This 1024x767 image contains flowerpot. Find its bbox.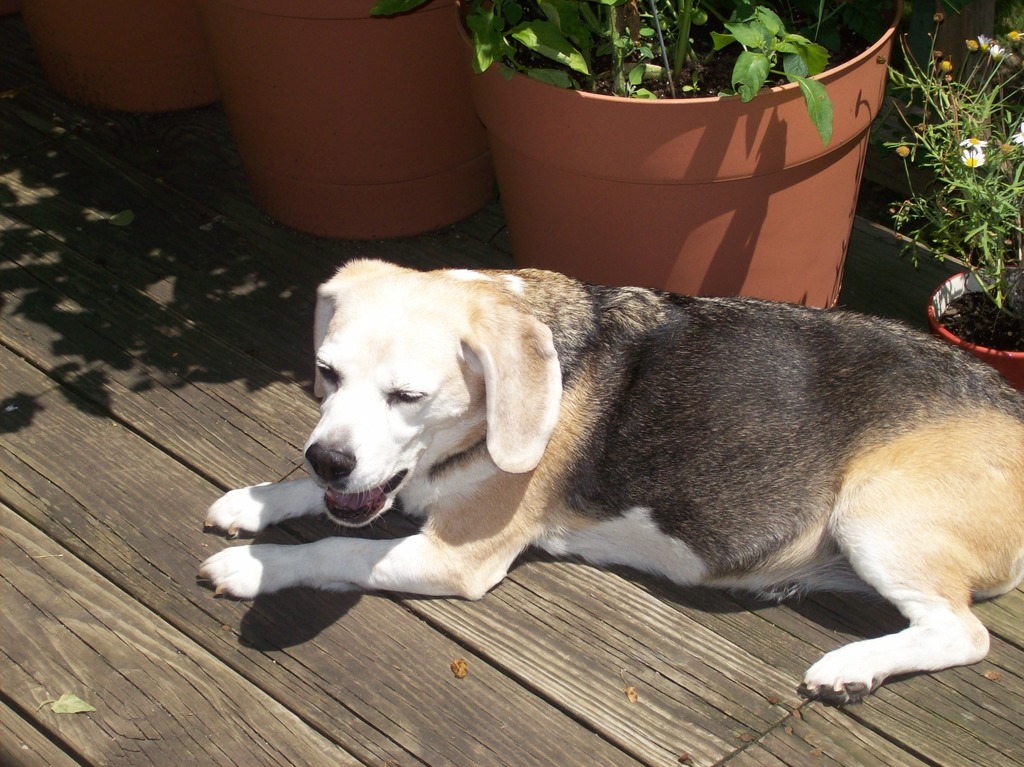
Rect(10, 0, 212, 111).
